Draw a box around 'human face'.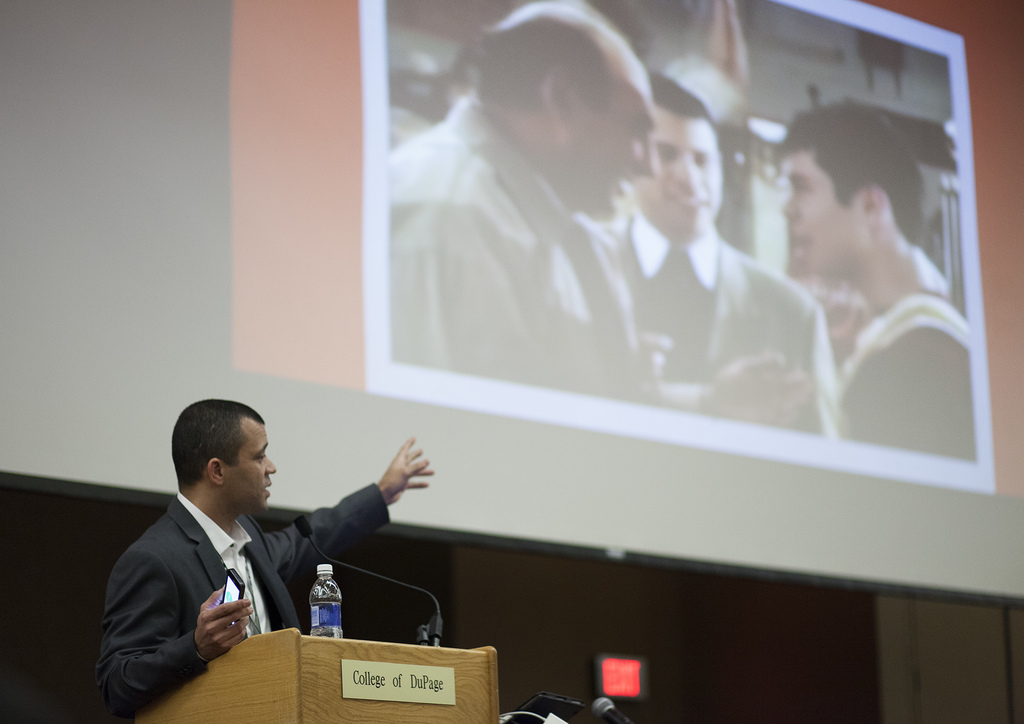
select_region(637, 118, 724, 234).
